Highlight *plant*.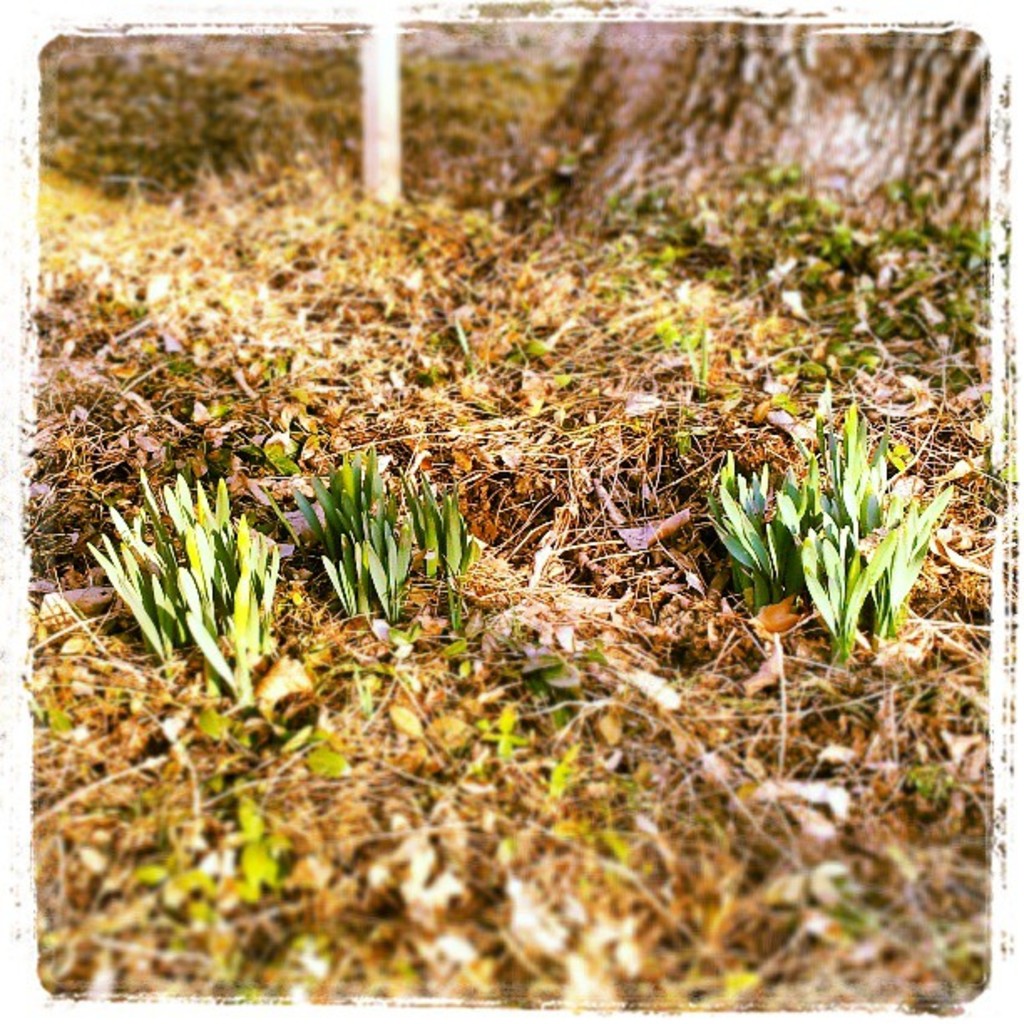
Highlighted region: 261/433/484/634.
